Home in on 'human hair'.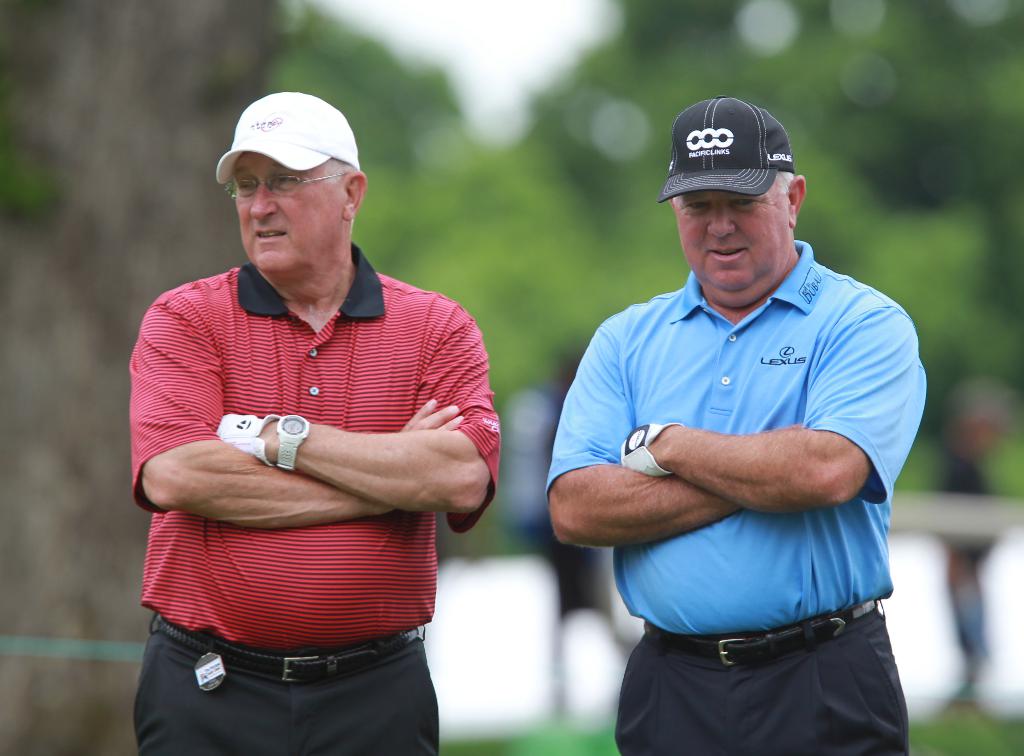
Homed in at region(668, 170, 795, 203).
